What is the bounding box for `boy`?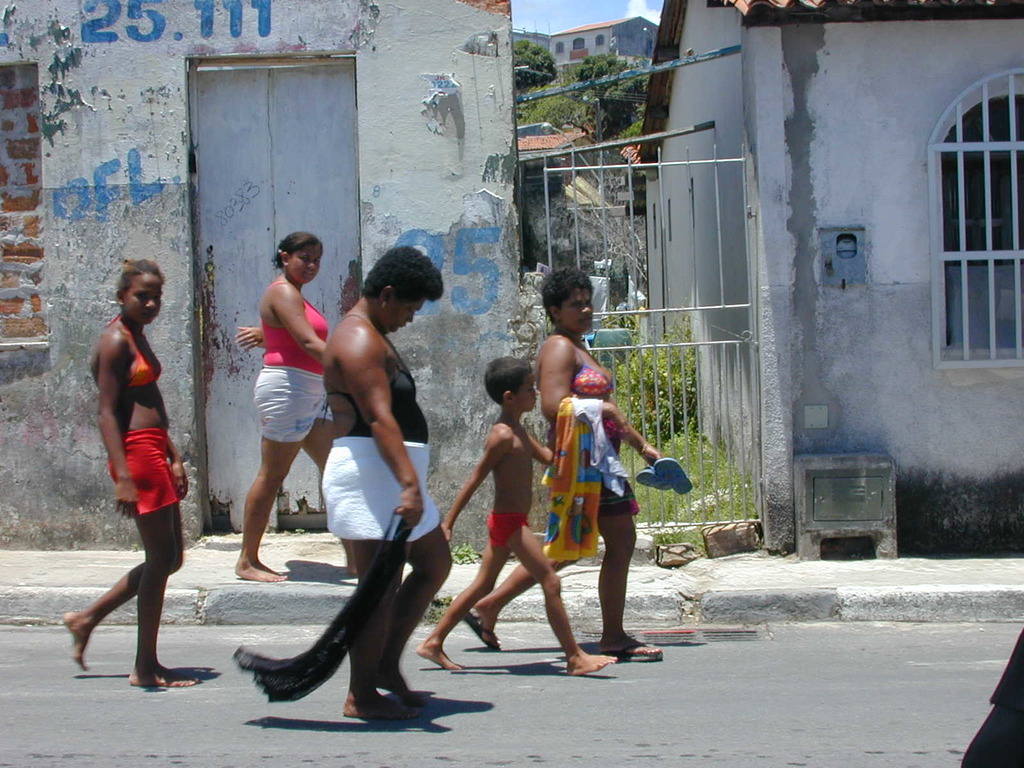
detection(415, 349, 618, 682).
